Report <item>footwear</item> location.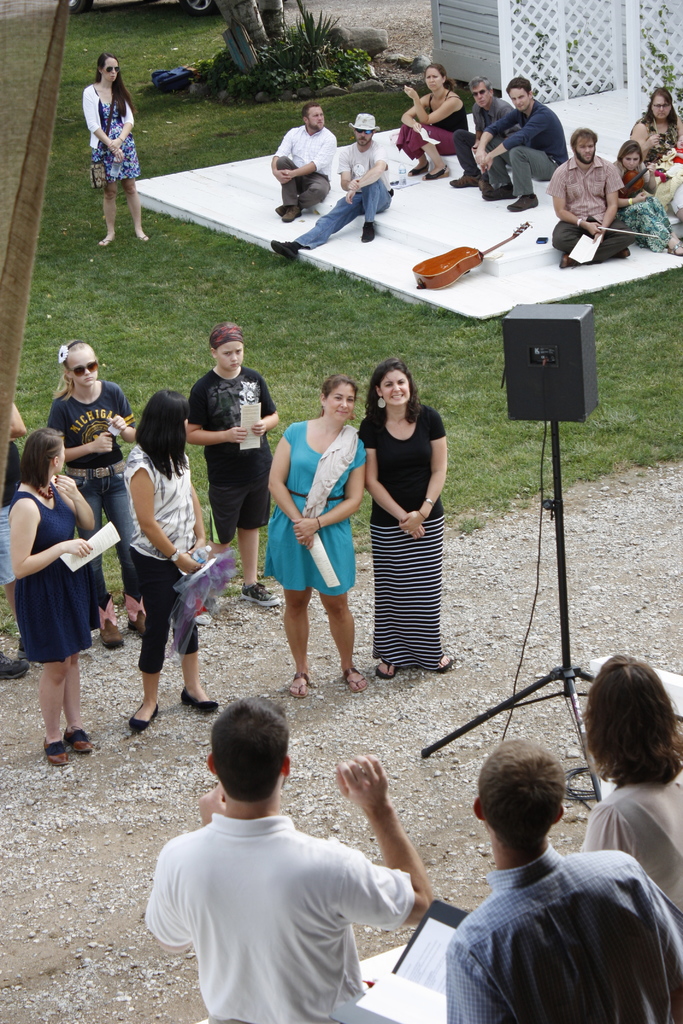
Report: (left=266, top=237, right=298, bottom=267).
